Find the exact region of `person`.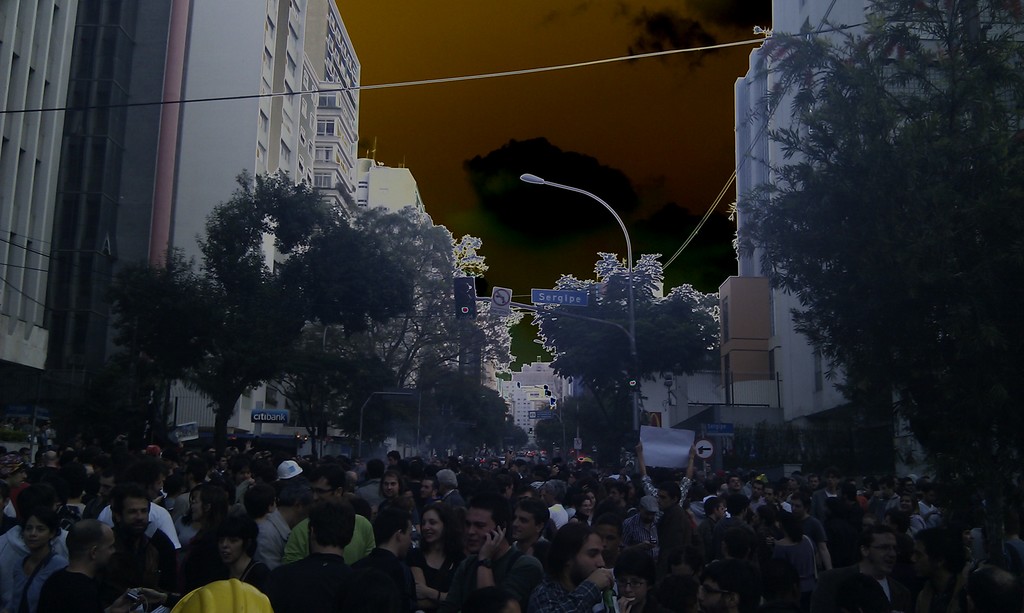
Exact region: bbox=[655, 484, 693, 553].
